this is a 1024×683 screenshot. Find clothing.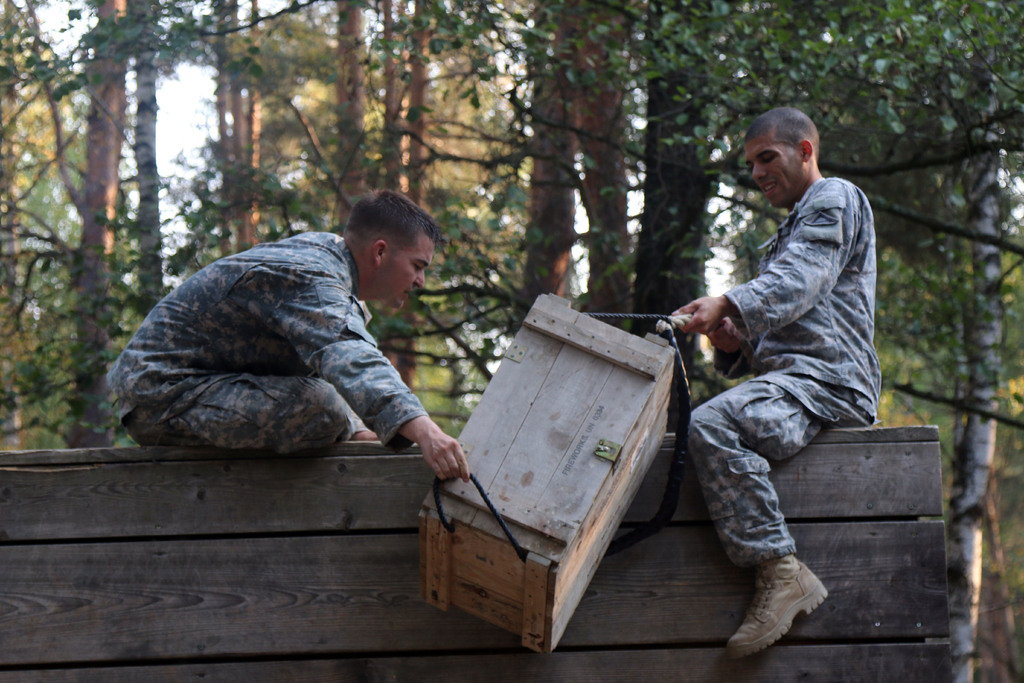
Bounding box: 109 231 431 456.
